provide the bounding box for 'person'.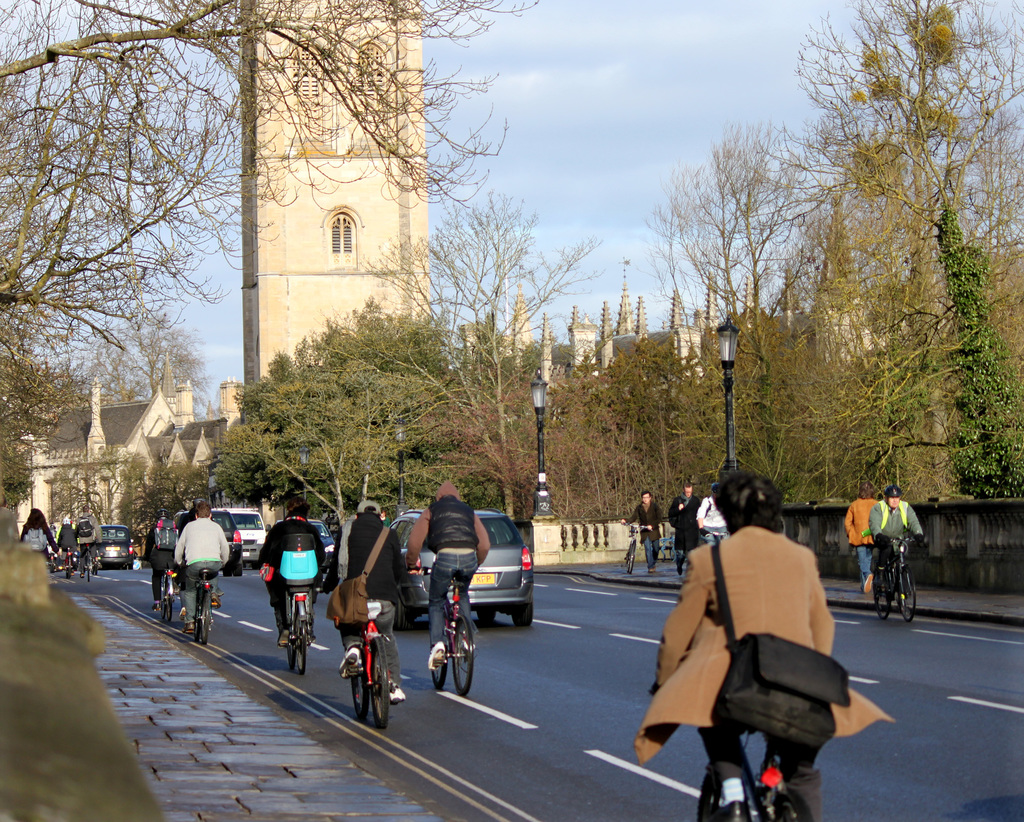
box(673, 480, 707, 569).
